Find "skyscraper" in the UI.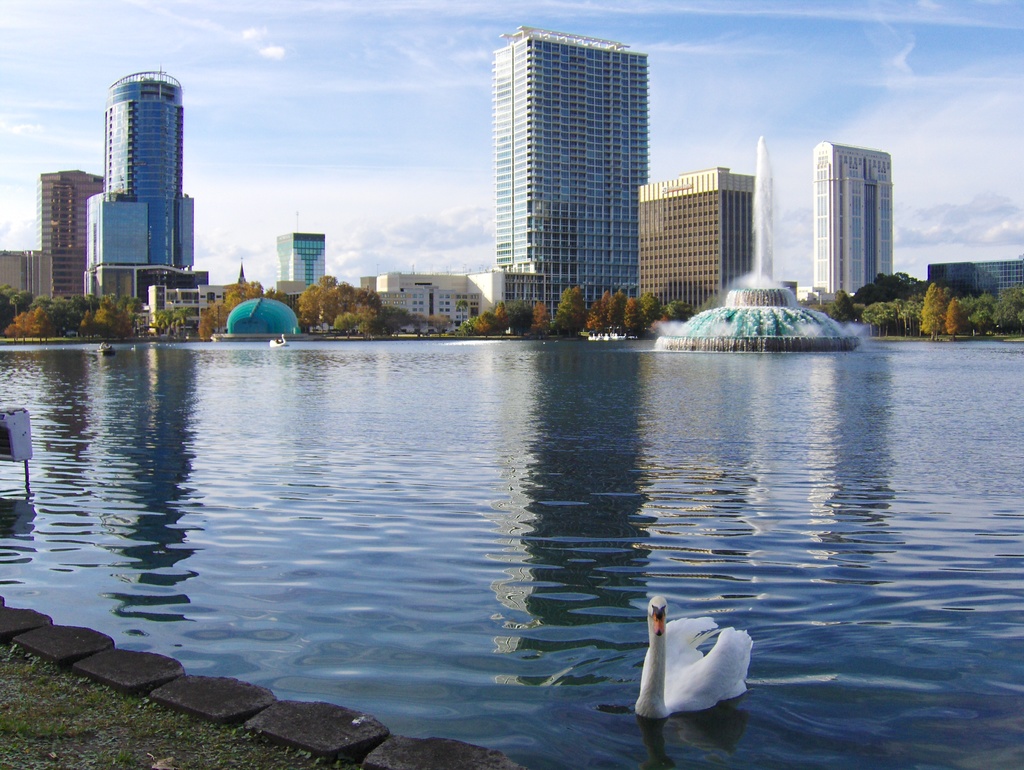
UI element at [273, 229, 332, 284].
